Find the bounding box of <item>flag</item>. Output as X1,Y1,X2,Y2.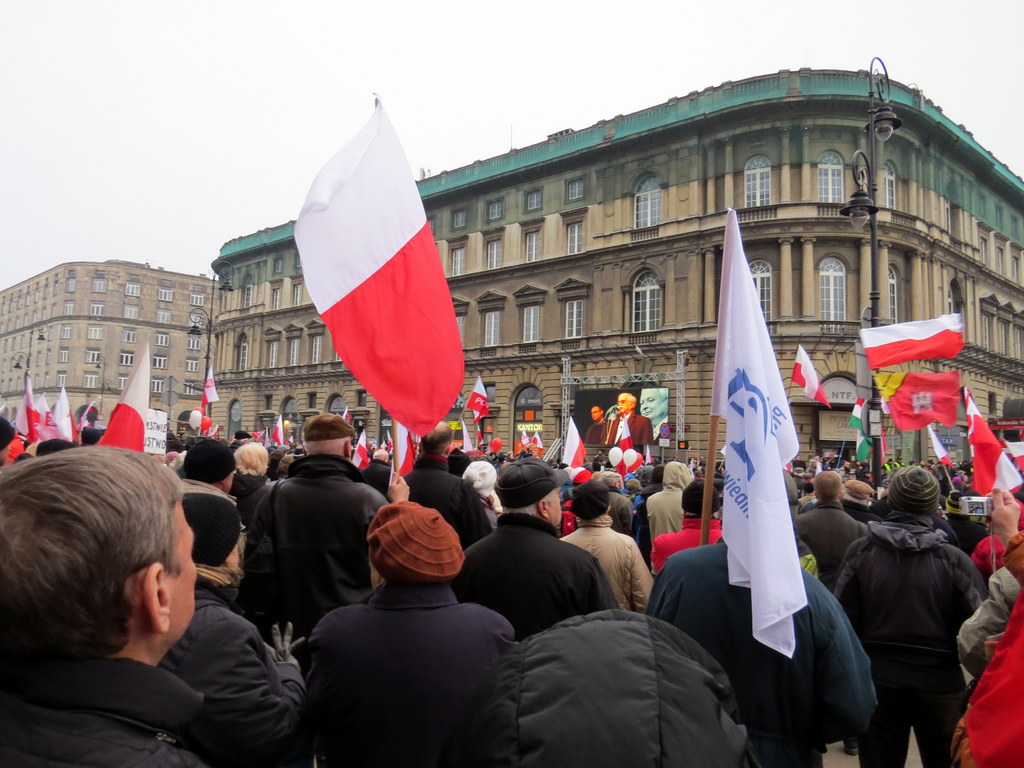
864,373,964,437.
